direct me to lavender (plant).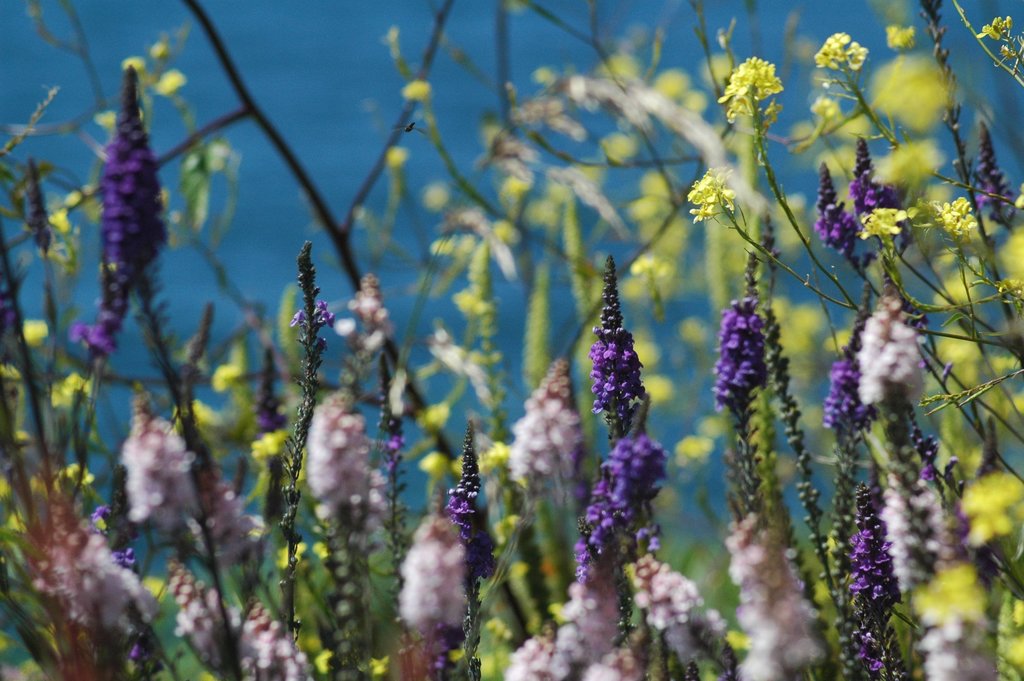
Direction: (x1=712, y1=529, x2=813, y2=680).
